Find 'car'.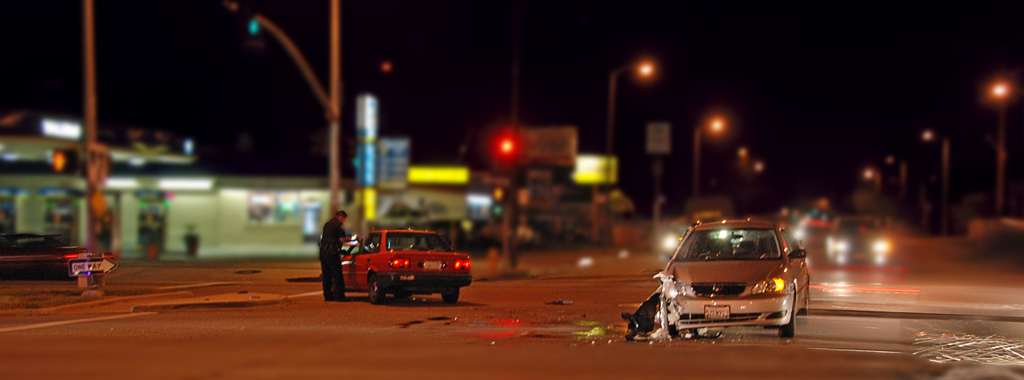
crop(342, 227, 476, 306).
